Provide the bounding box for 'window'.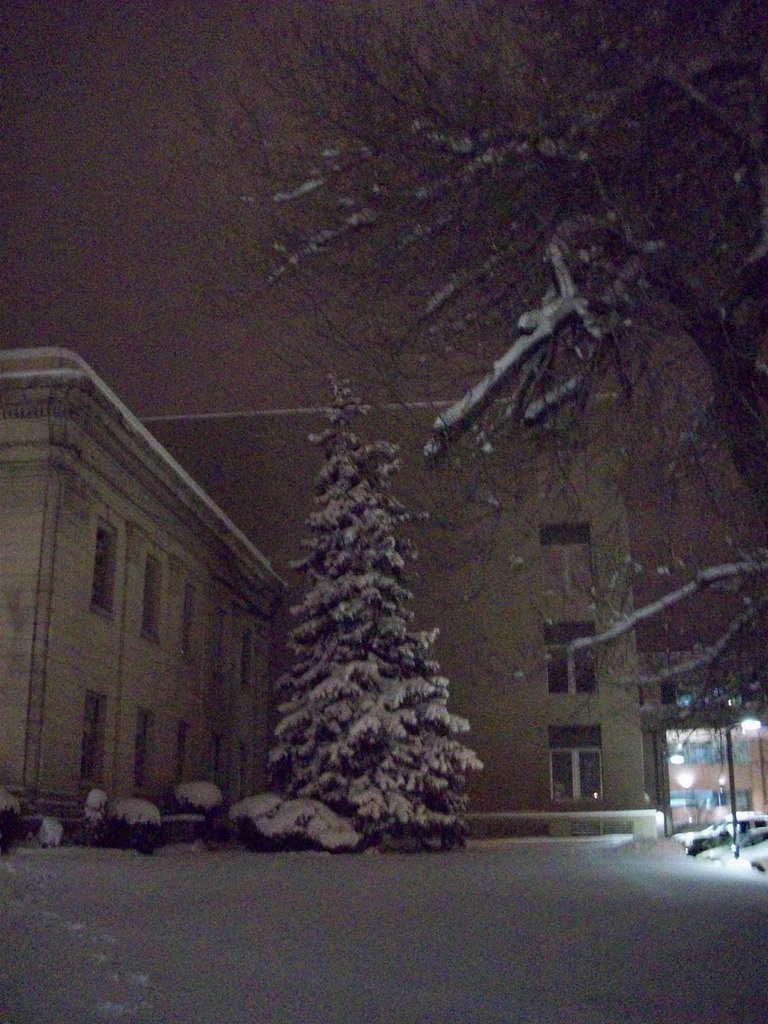
left=173, top=721, right=196, bottom=784.
